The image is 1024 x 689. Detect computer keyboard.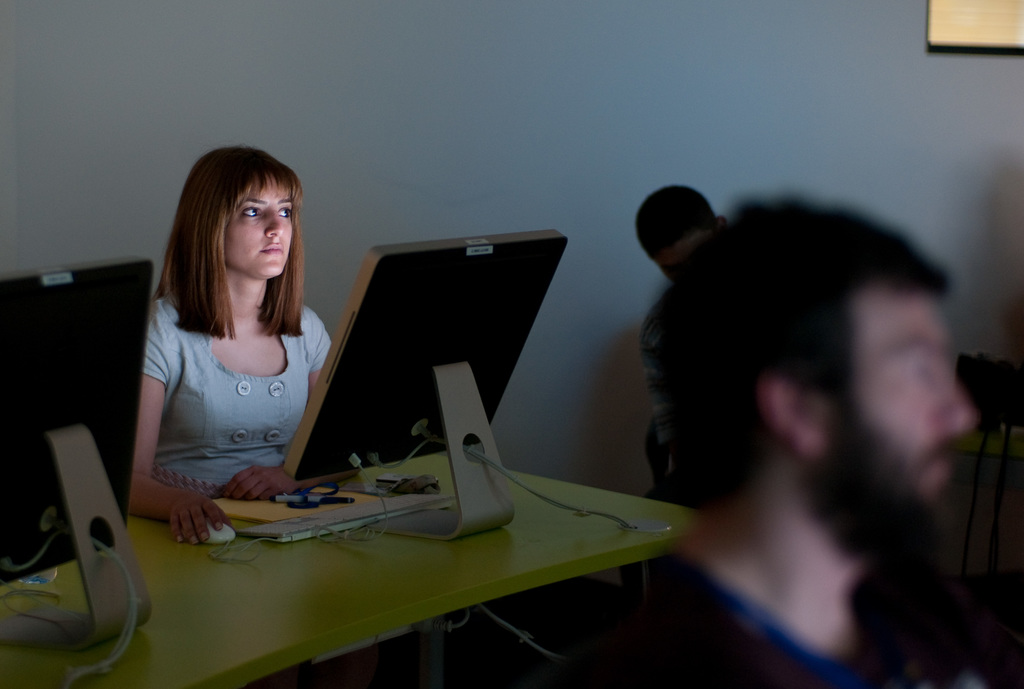
Detection: box=[236, 490, 454, 544].
